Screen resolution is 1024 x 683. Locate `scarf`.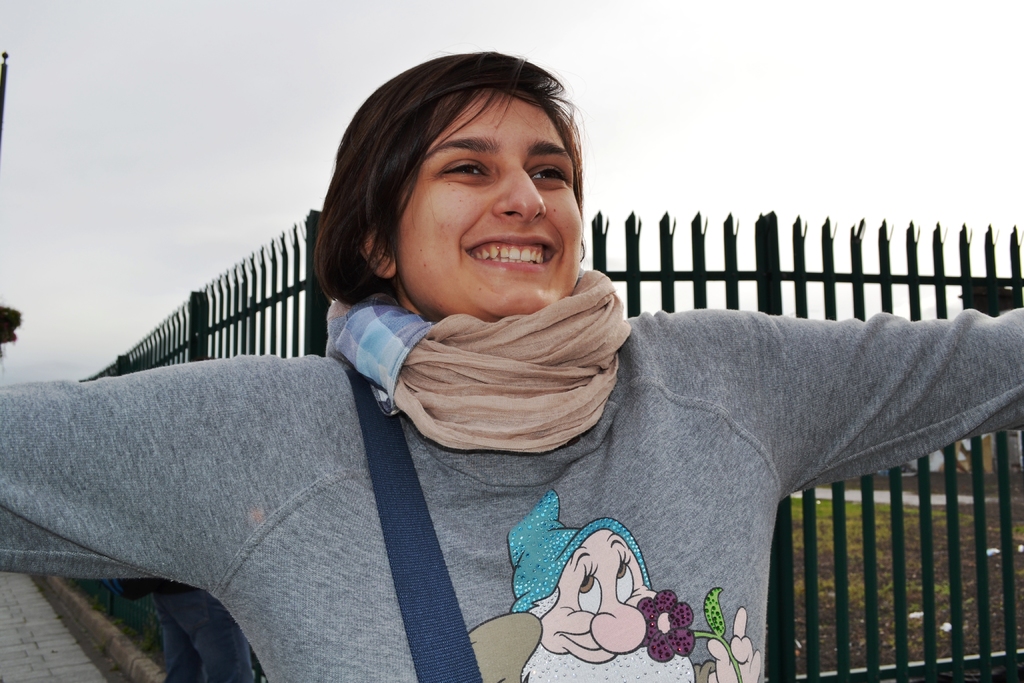
x1=325, y1=289, x2=640, y2=450.
